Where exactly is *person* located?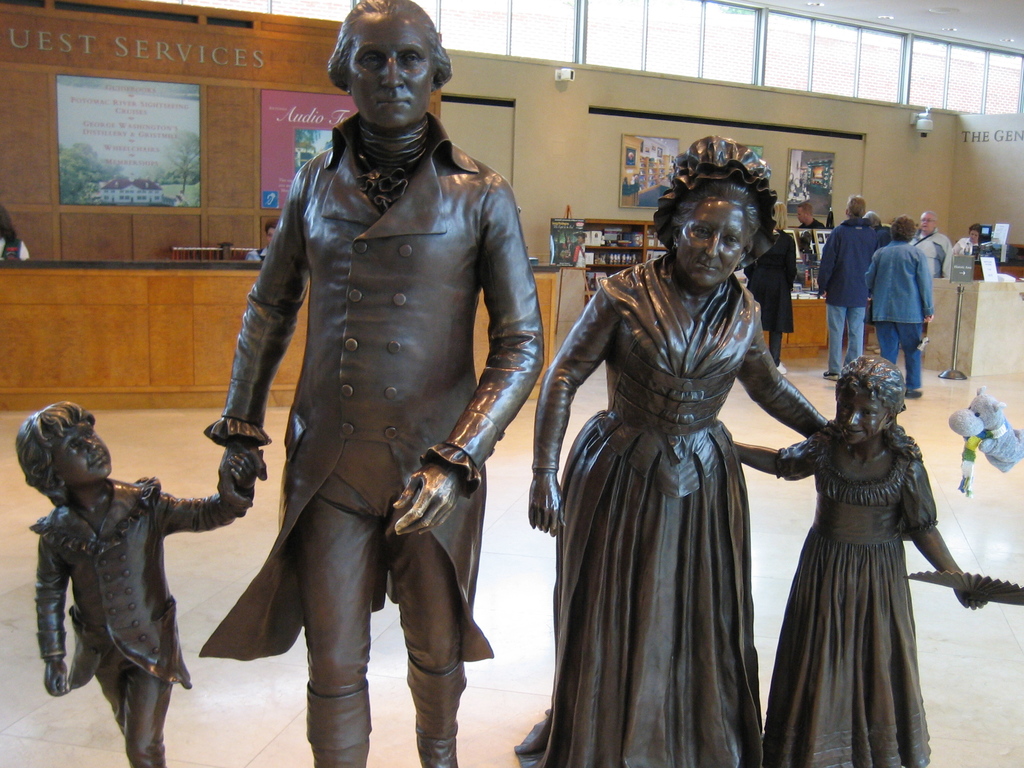
Its bounding box is region(513, 129, 830, 767).
